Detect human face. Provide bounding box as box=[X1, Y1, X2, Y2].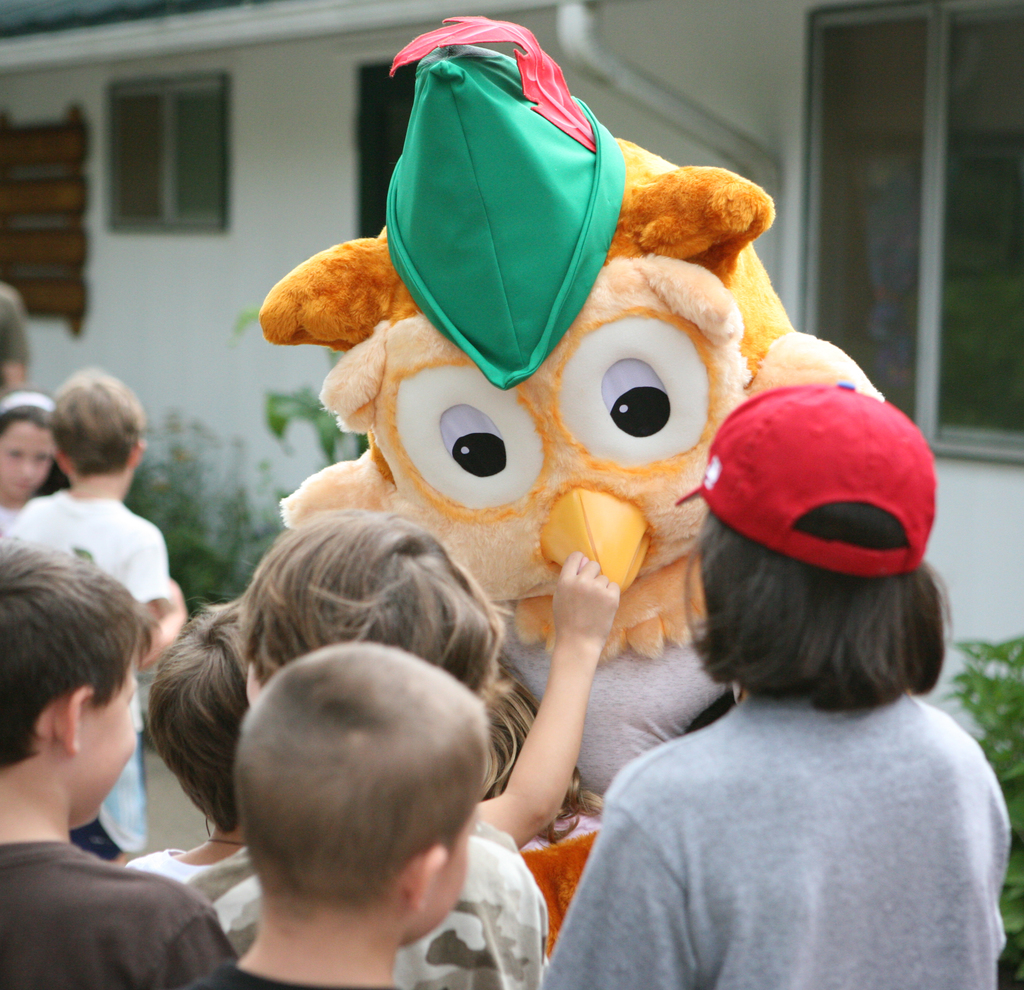
box=[412, 801, 481, 946].
